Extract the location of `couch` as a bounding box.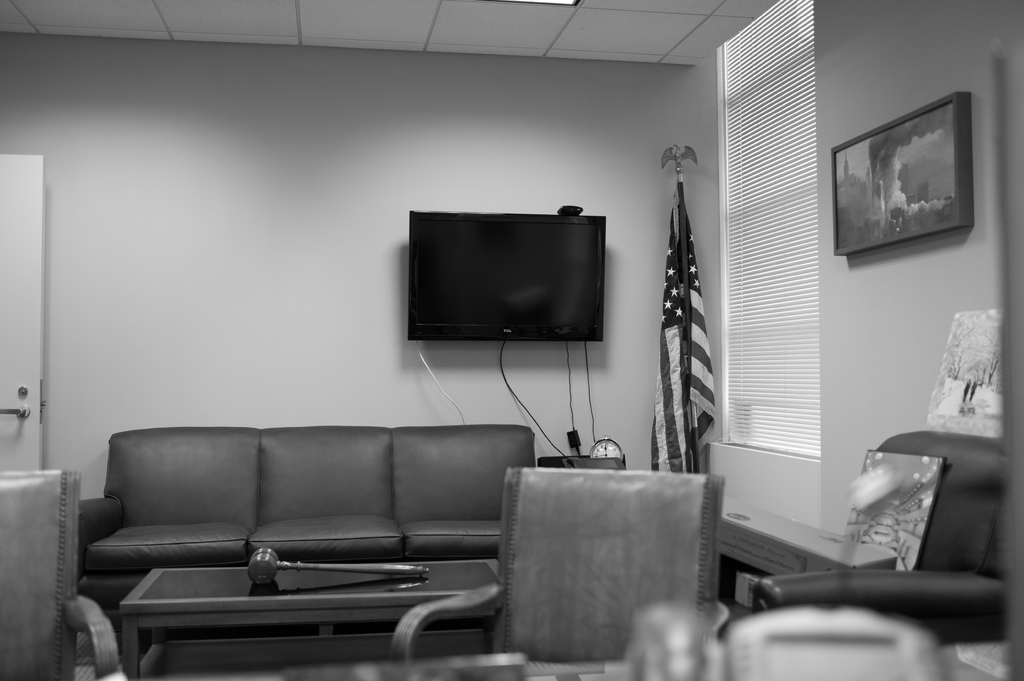
(left=11, top=415, right=605, bottom=667).
